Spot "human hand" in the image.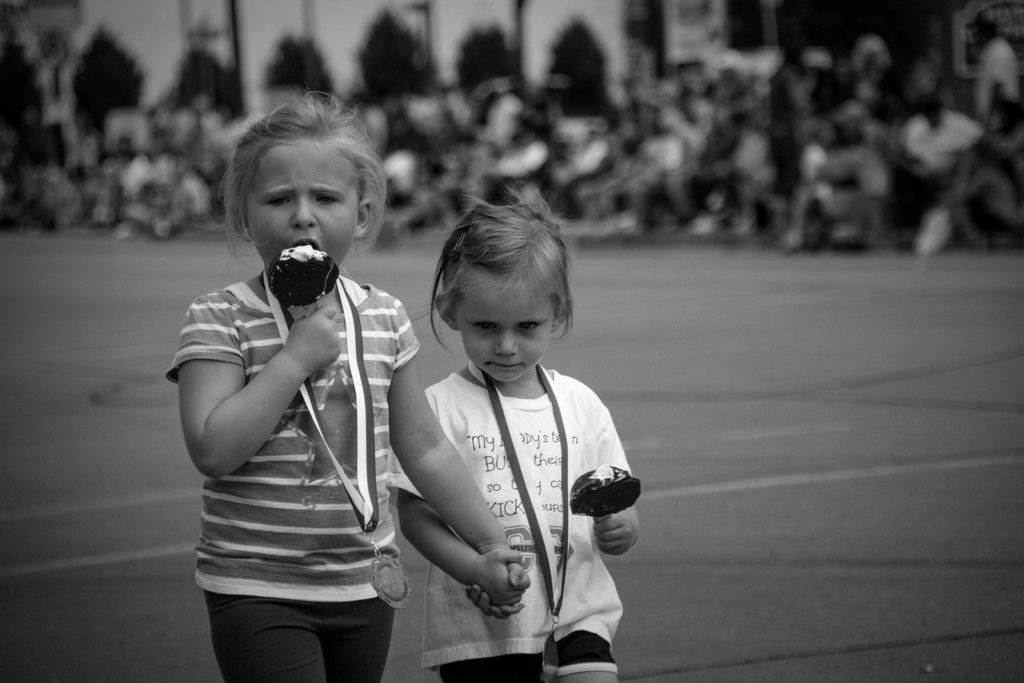
"human hand" found at 470/560/527/621.
